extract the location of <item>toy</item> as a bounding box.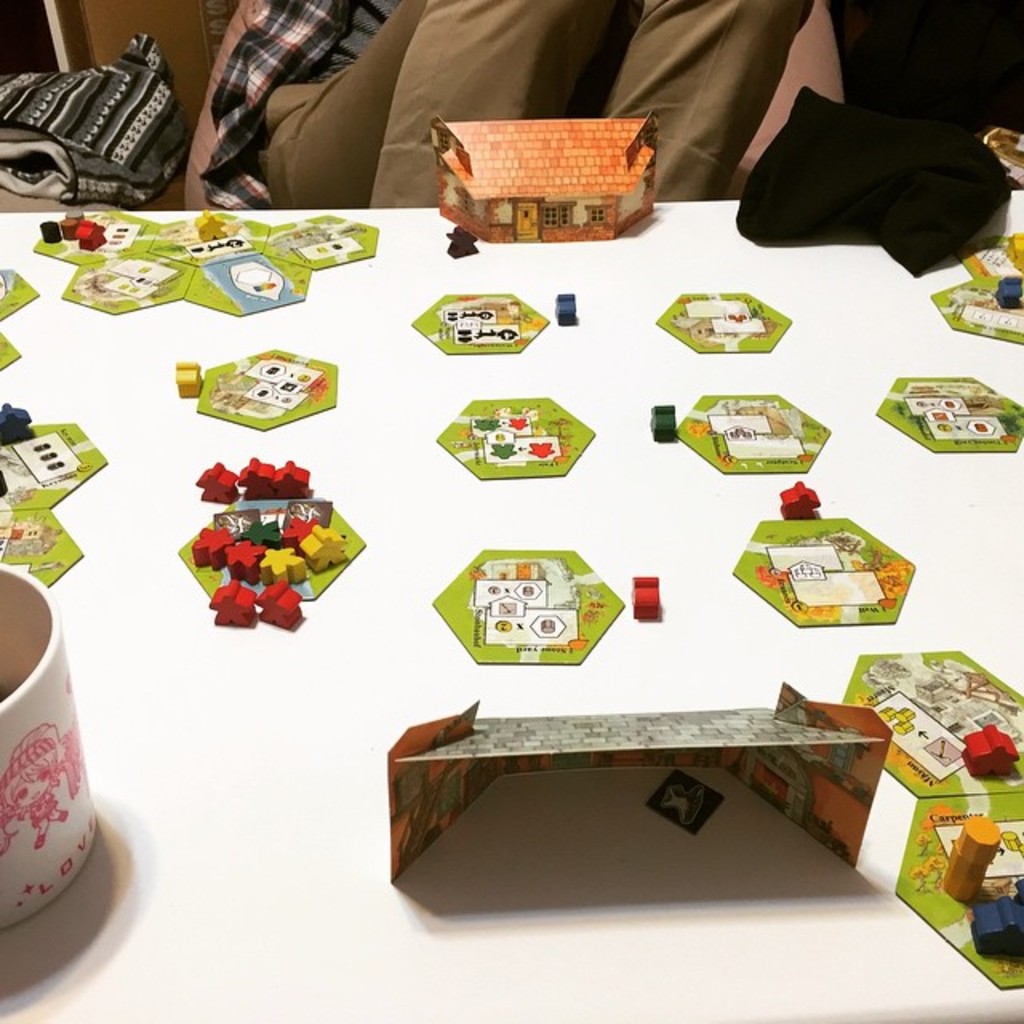
l=554, t=294, r=576, b=326.
